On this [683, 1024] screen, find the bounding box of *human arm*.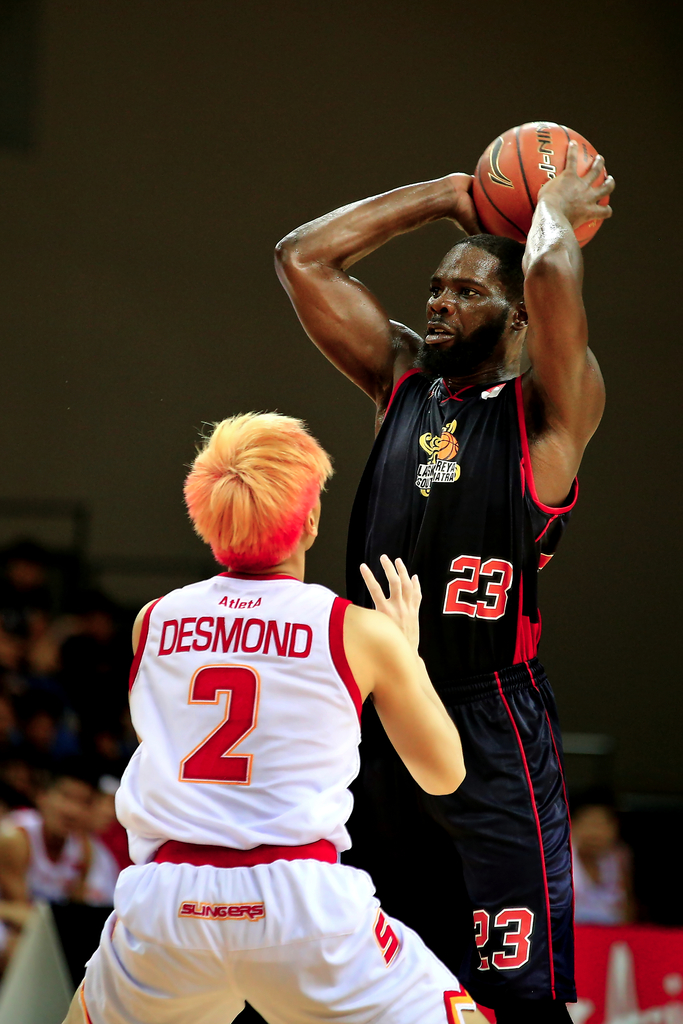
Bounding box: 308/152/458/417.
